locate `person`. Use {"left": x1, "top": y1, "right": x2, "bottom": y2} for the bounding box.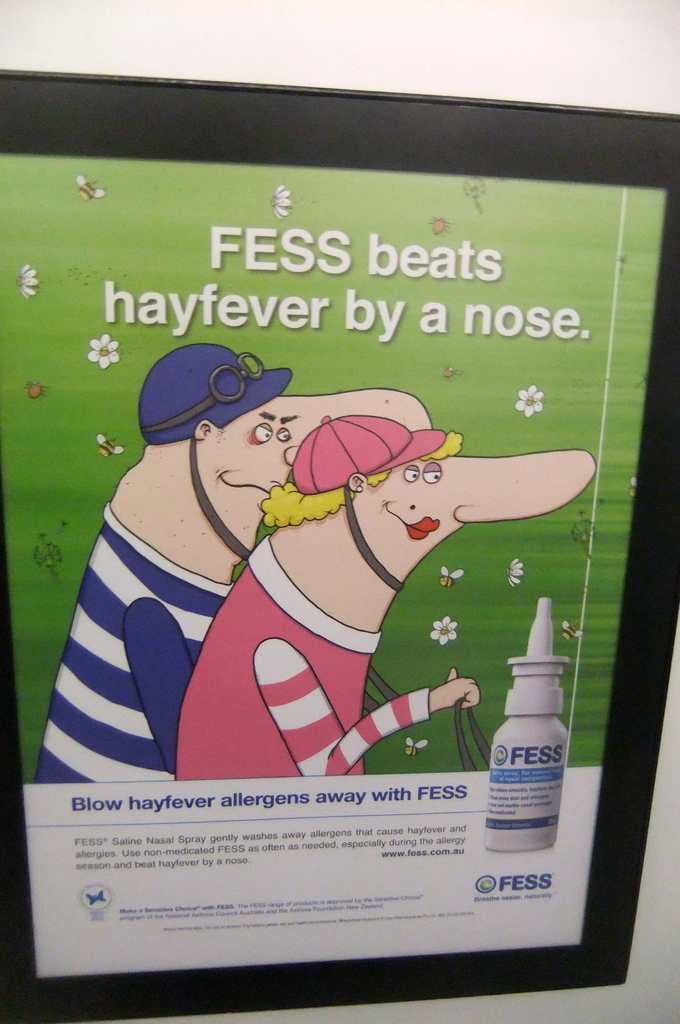
{"left": 60, "top": 339, "right": 326, "bottom": 815}.
